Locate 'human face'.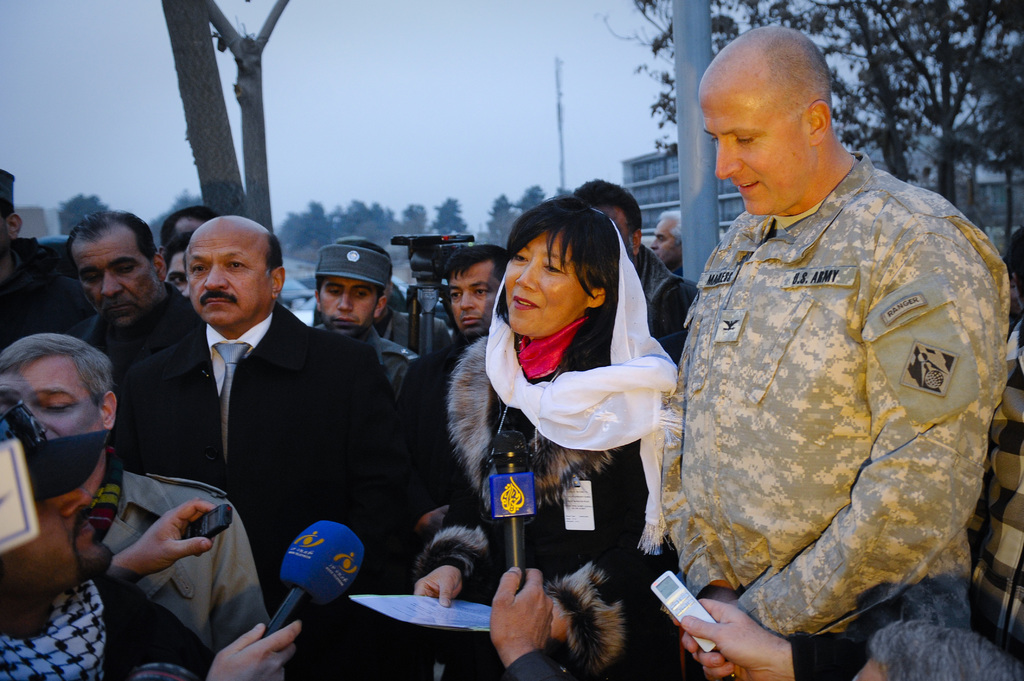
Bounding box: [x1=506, y1=235, x2=588, y2=344].
